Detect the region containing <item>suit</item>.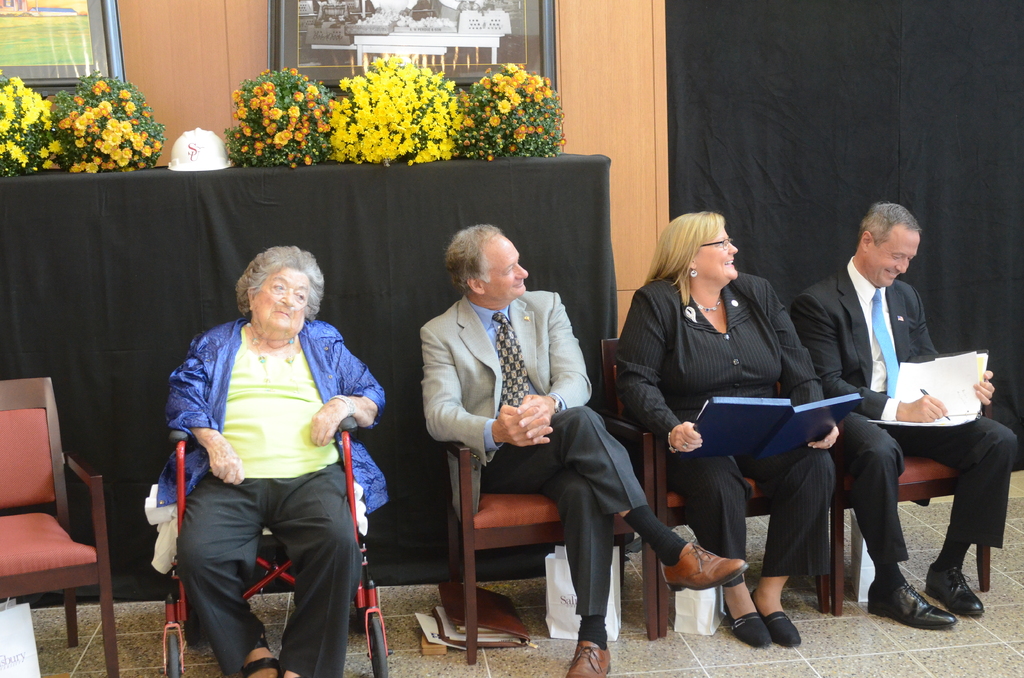
box=[788, 257, 1023, 573].
